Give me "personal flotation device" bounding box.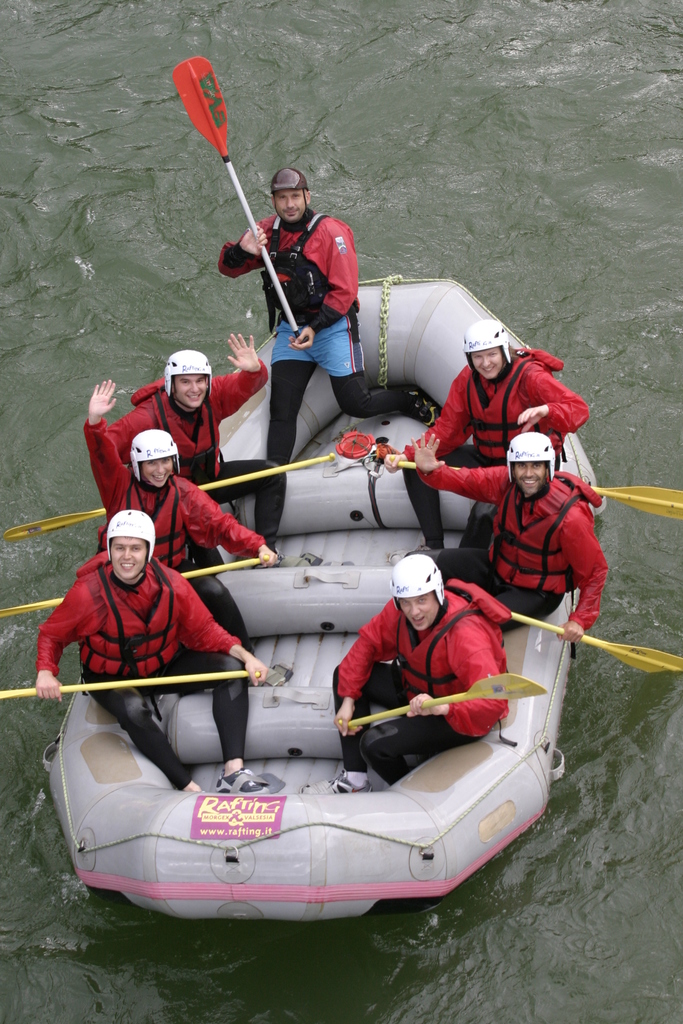
{"left": 128, "top": 376, "right": 227, "bottom": 488}.
